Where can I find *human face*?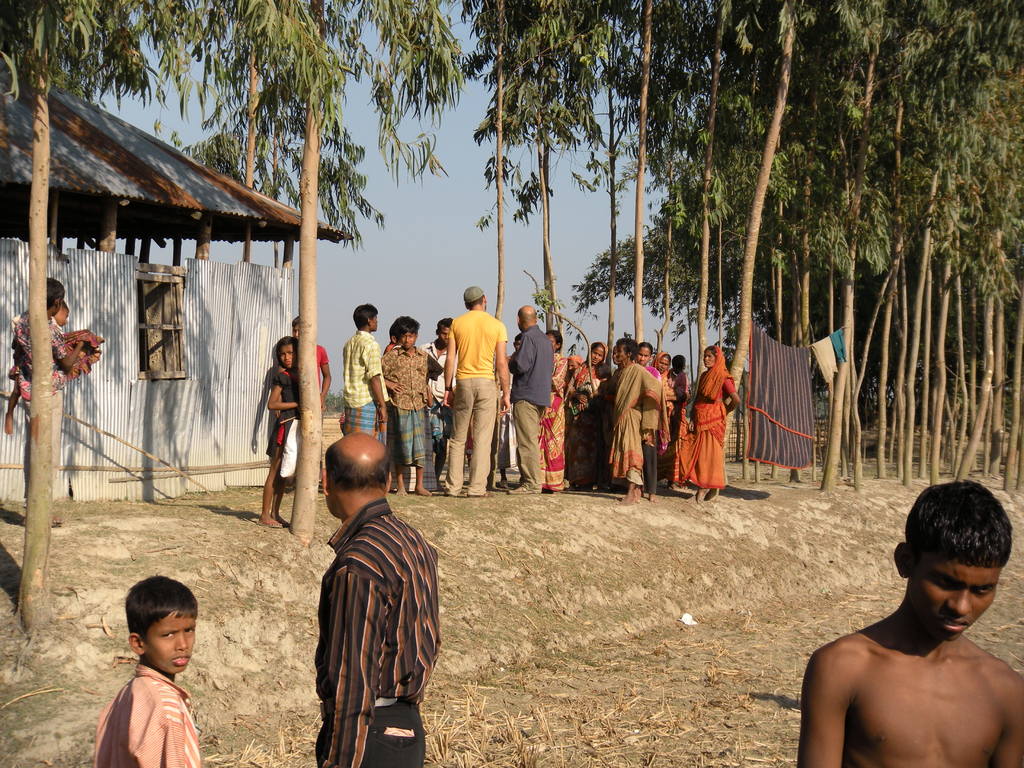
You can find it at bbox=[397, 332, 413, 346].
